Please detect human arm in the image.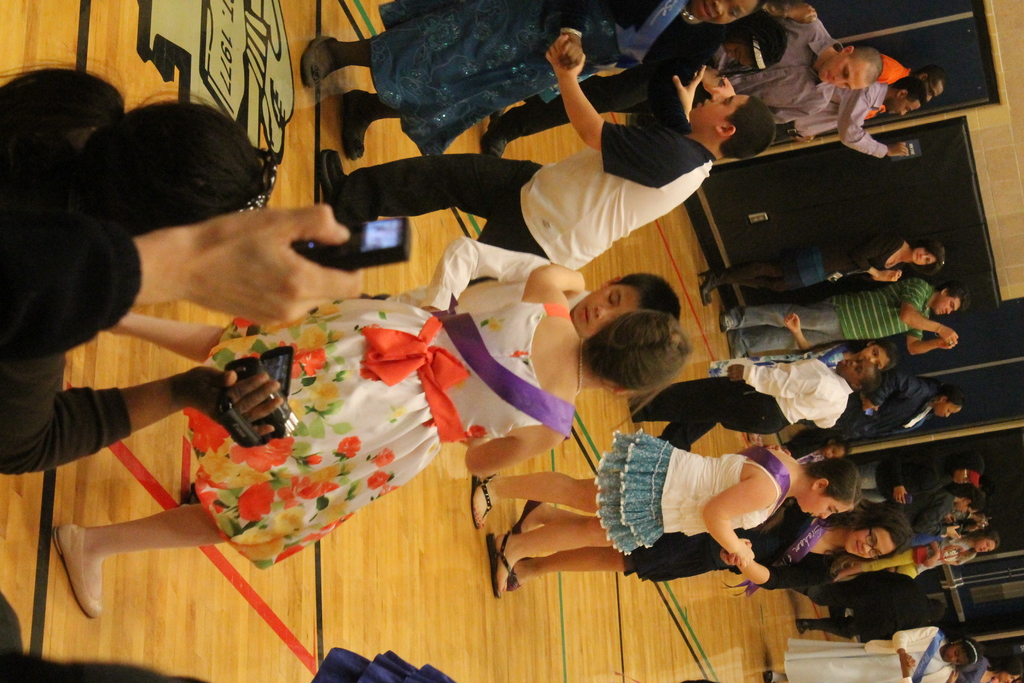
850:236:895:281.
